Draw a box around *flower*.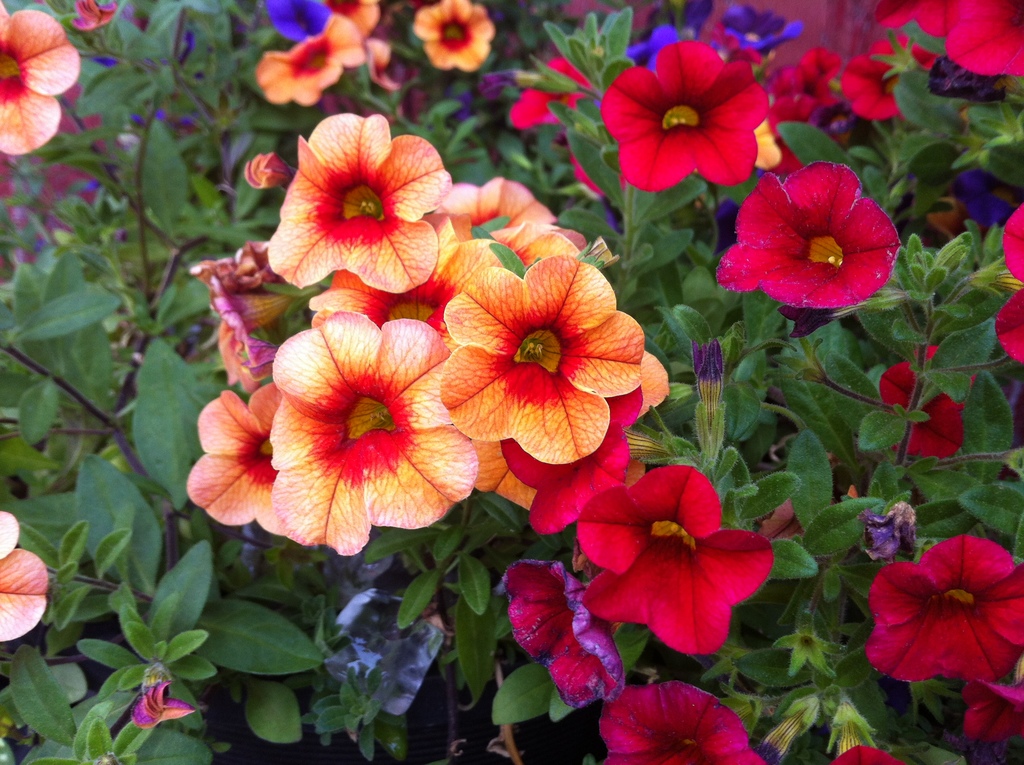
locate(415, 0, 497, 72).
